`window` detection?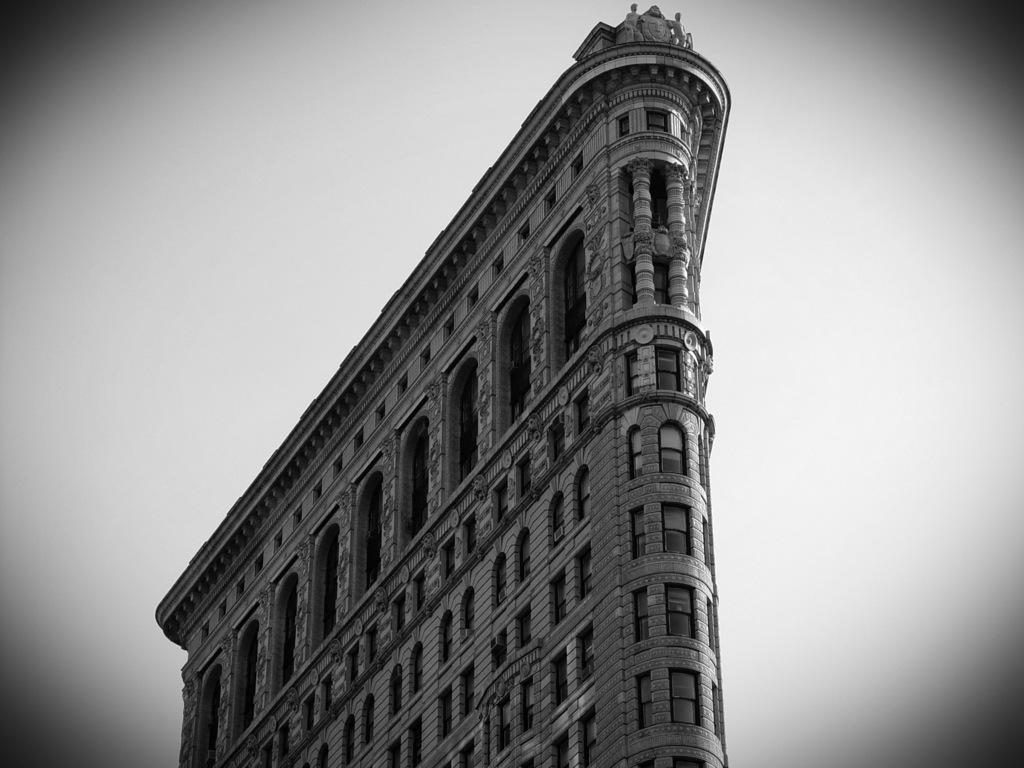
rect(546, 184, 559, 215)
